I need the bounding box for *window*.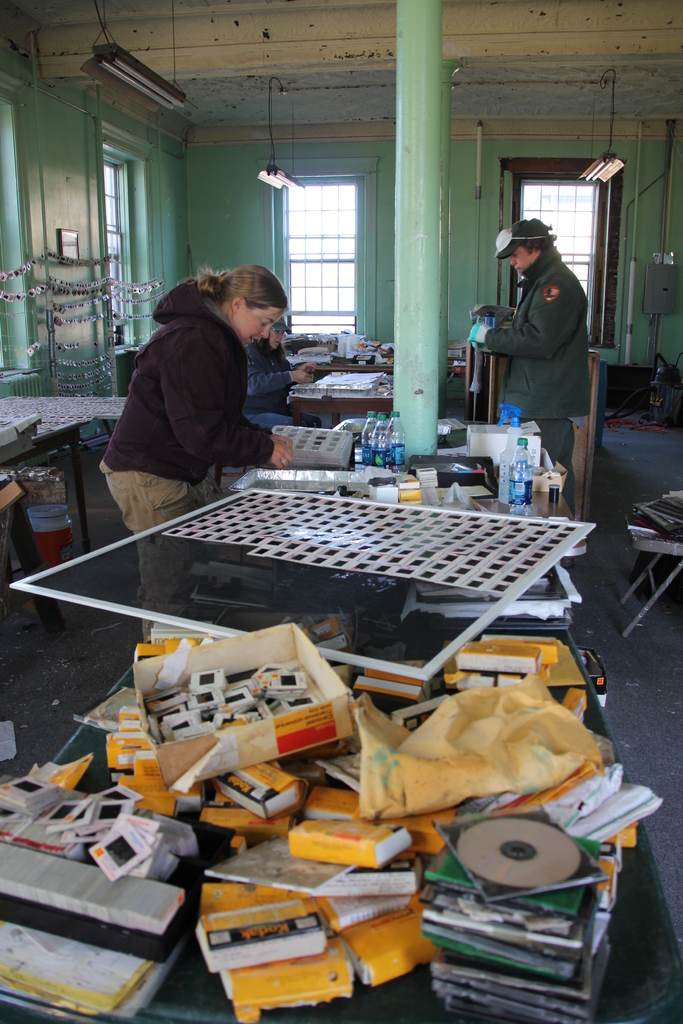
Here it is: <box>96,142,151,358</box>.
